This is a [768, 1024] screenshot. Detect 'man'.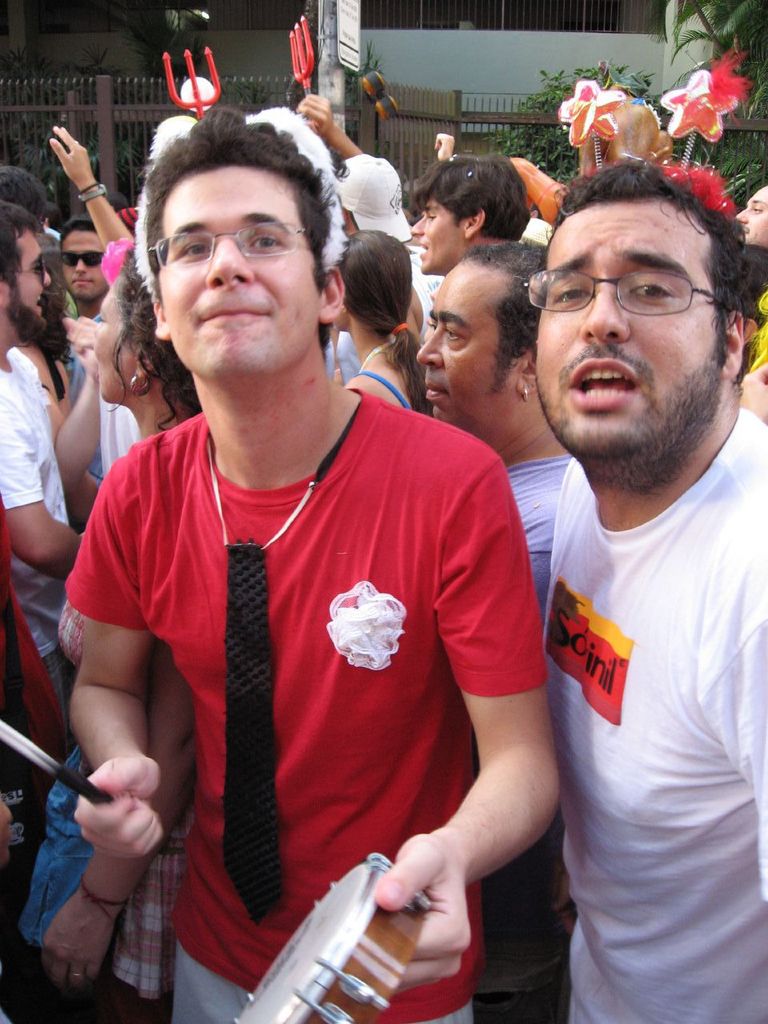
box=[407, 153, 531, 277].
